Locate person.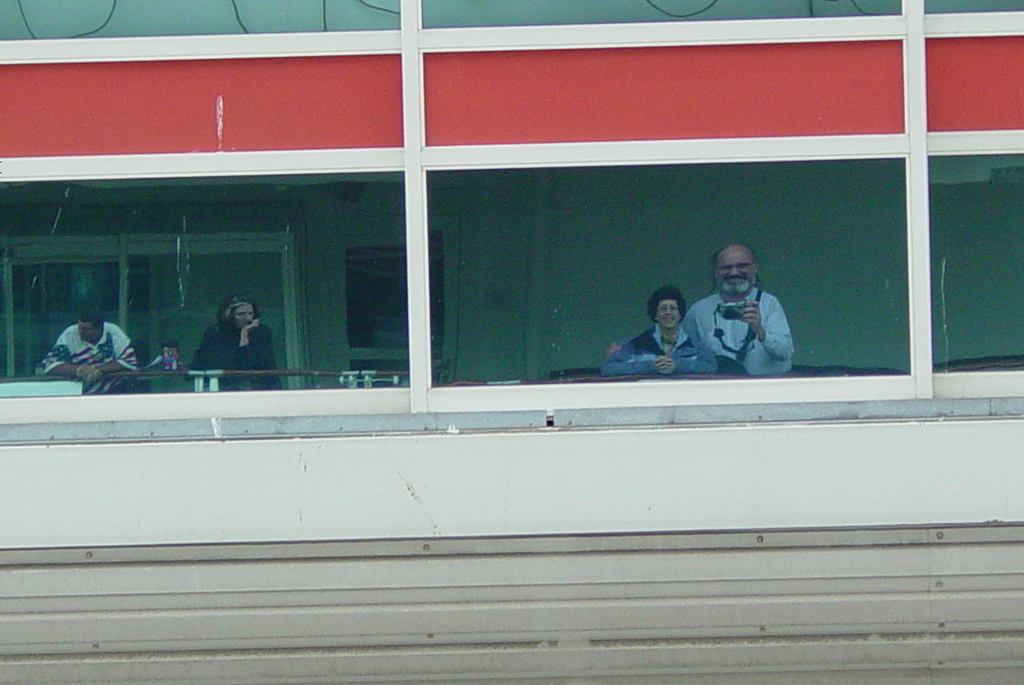
Bounding box: BBox(48, 303, 125, 387).
